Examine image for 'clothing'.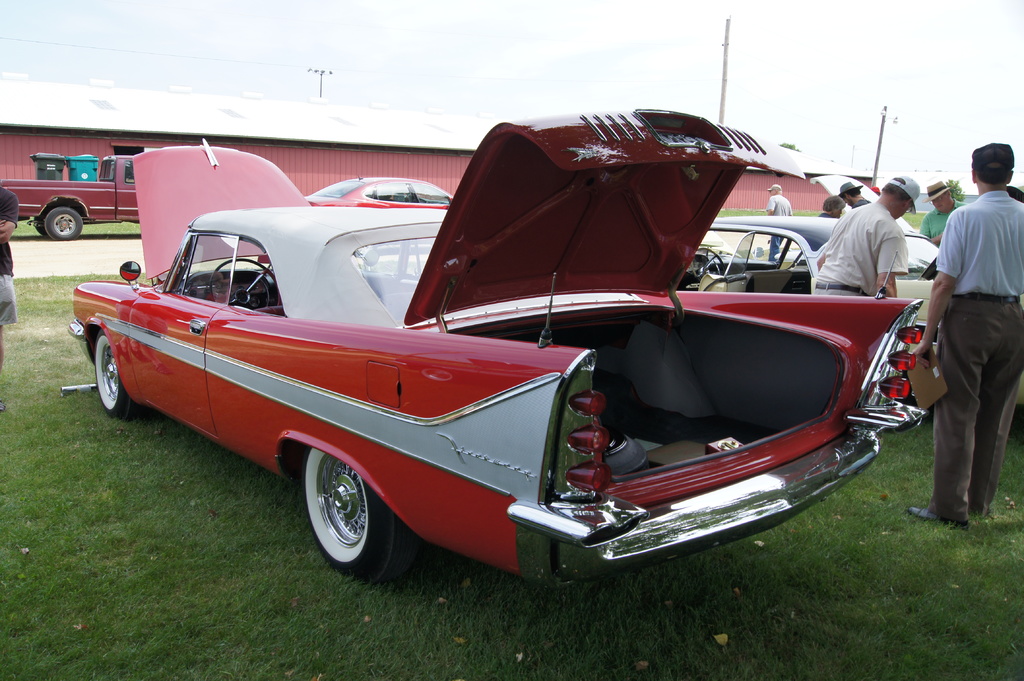
Examination result: [left=765, top=191, right=794, bottom=232].
